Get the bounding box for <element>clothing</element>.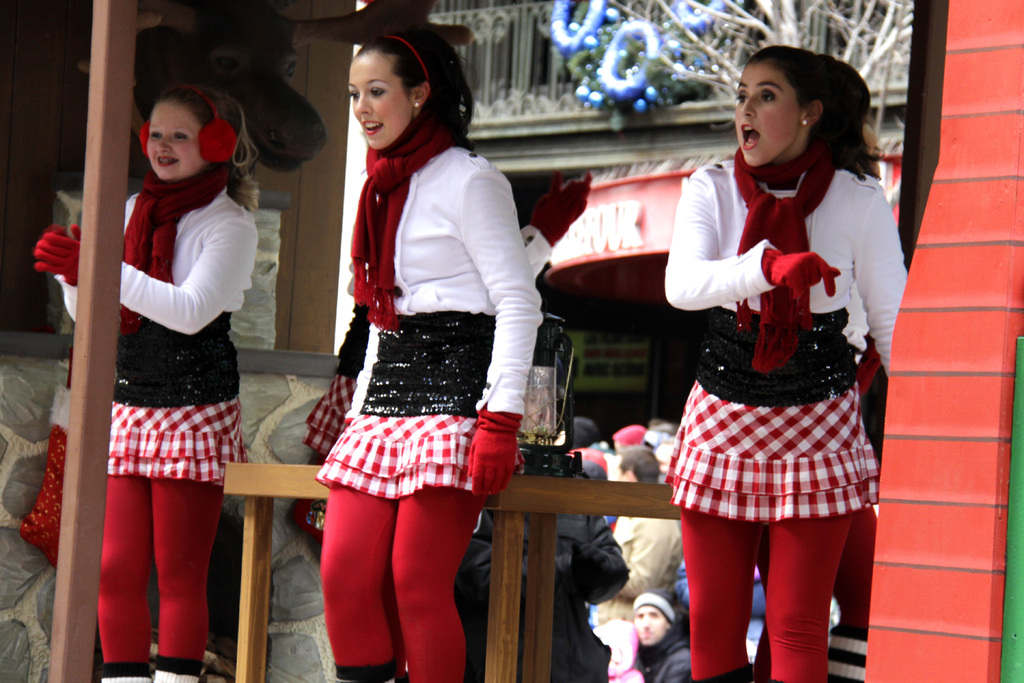
box(34, 167, 254, 682).
